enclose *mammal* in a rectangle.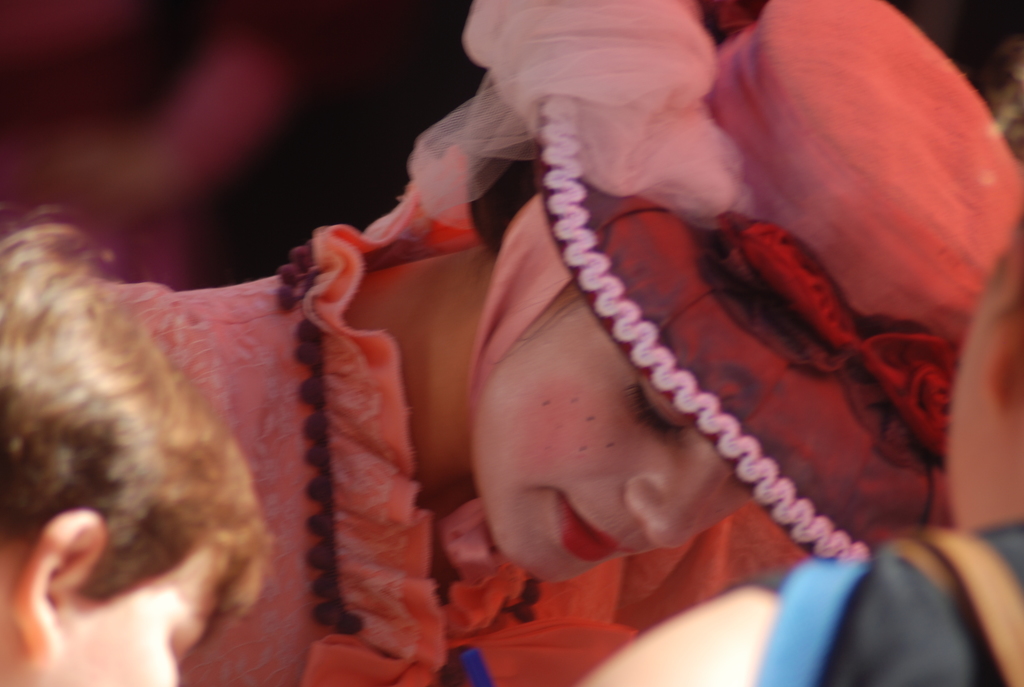
{"left": 582, "top": 215, "right": 1023, "bottom": 686}.
